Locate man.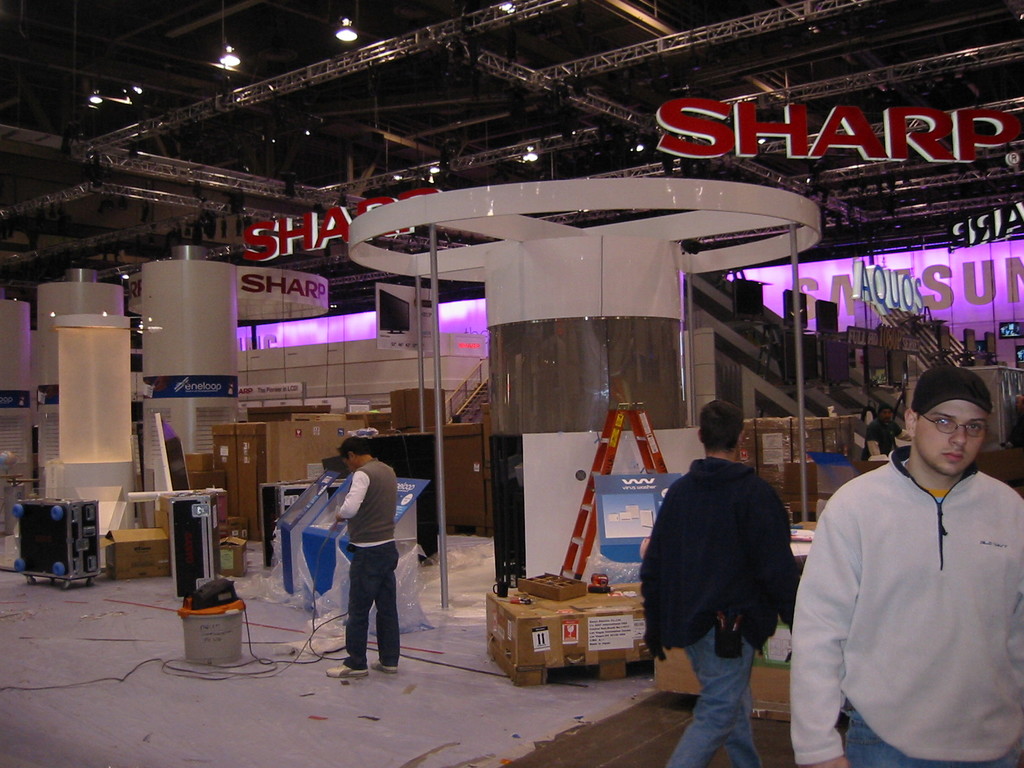
Bounding box: crop(637, 393, 805, 767).
